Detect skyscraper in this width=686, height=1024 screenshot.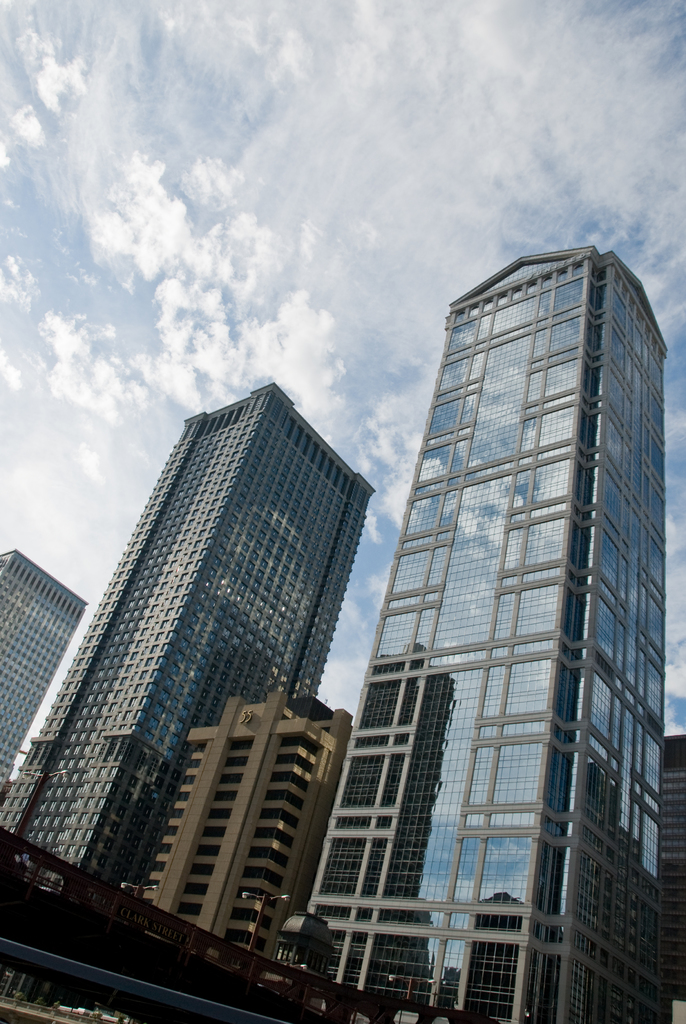
Detection: l=273, t=204, r=678, b=1023.
